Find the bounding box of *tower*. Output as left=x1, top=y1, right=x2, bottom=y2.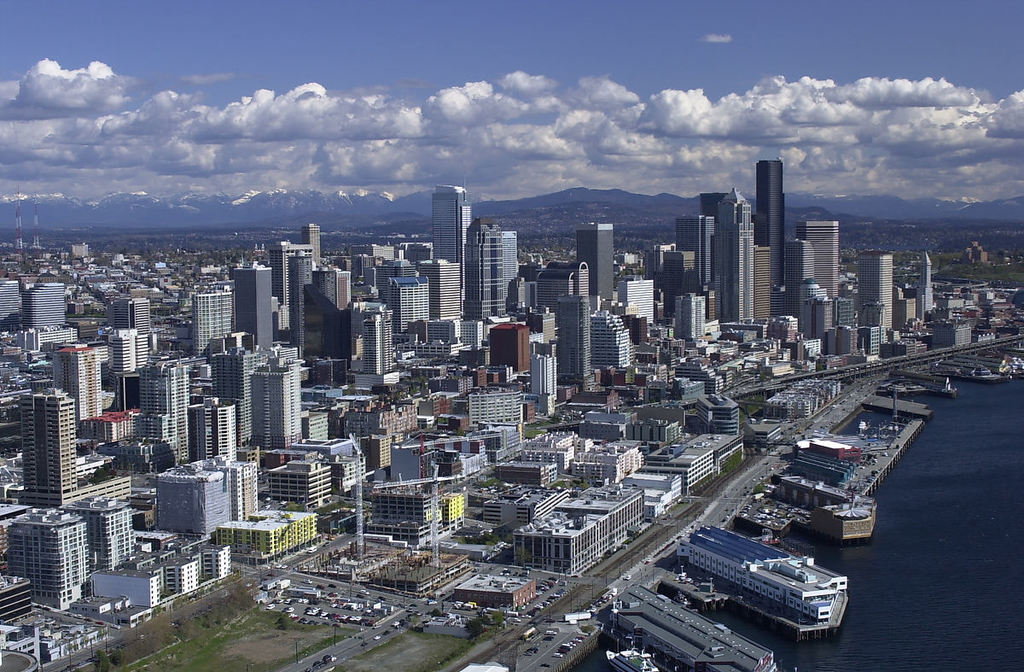
left=109, top=329, right=133, bottom=371.
